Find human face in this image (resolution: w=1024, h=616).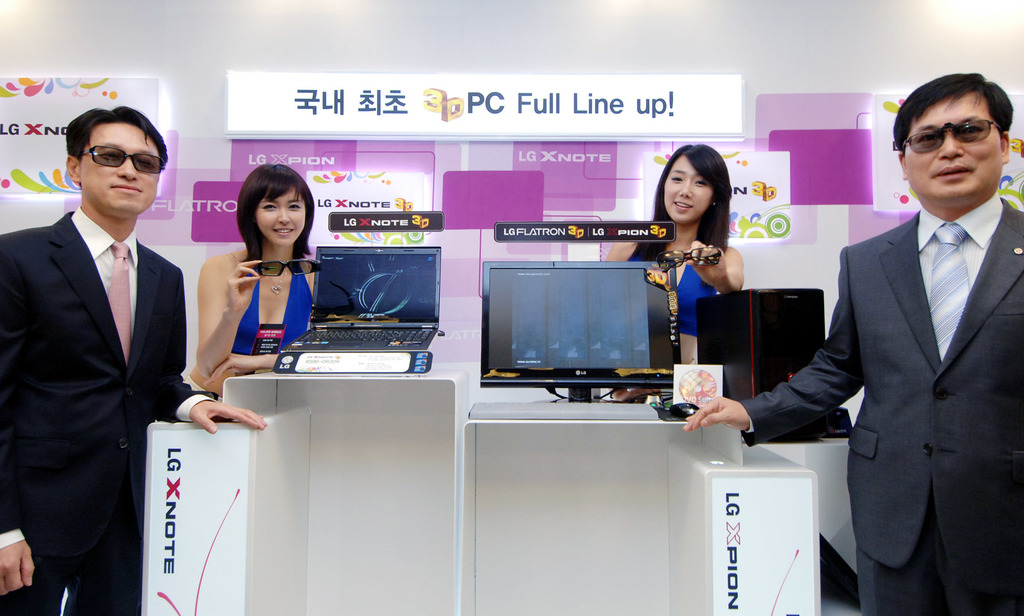
region(657, 156, 716, 229).
